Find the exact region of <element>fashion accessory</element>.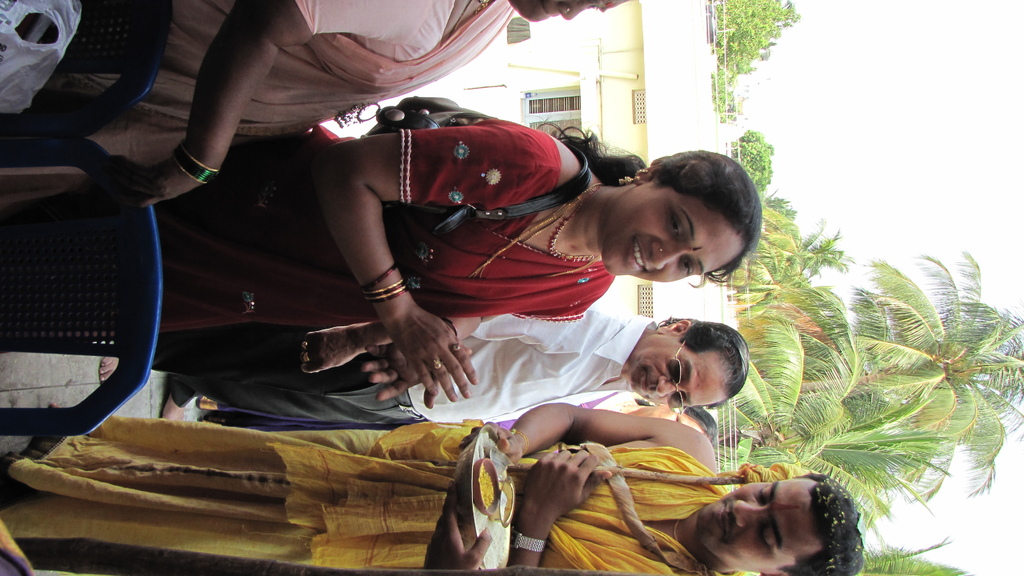
Exact region: bbox=(431, 359, 443, 373).
